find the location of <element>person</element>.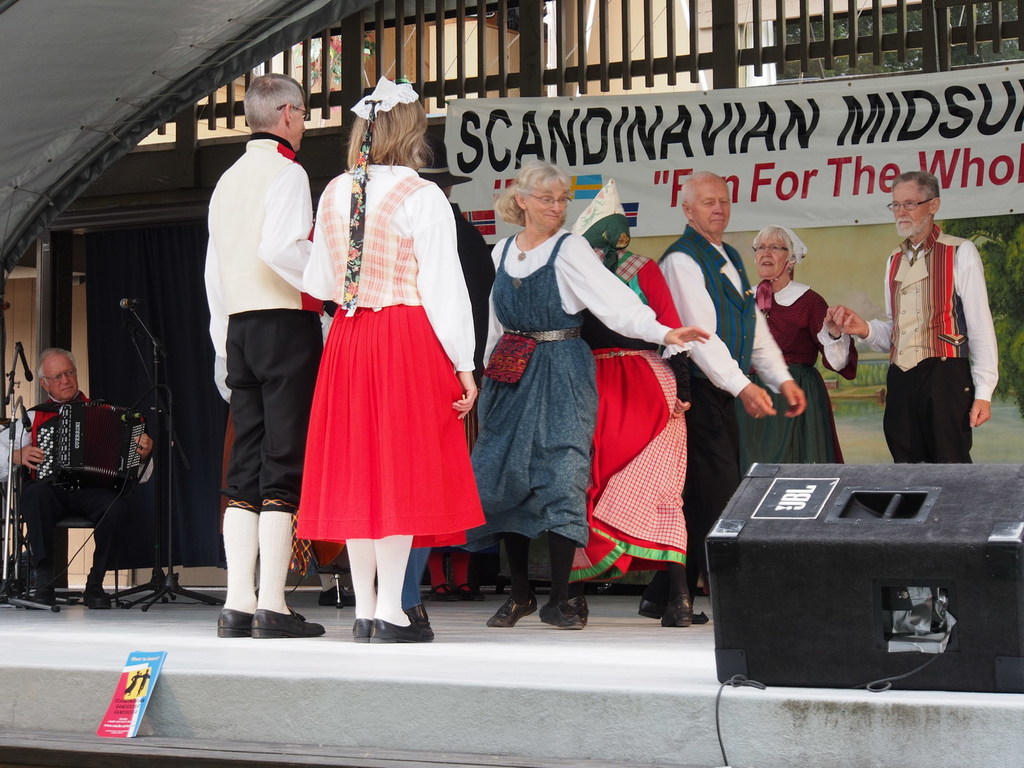
Location: [left=300, top=76, right=481, bottom=644].
